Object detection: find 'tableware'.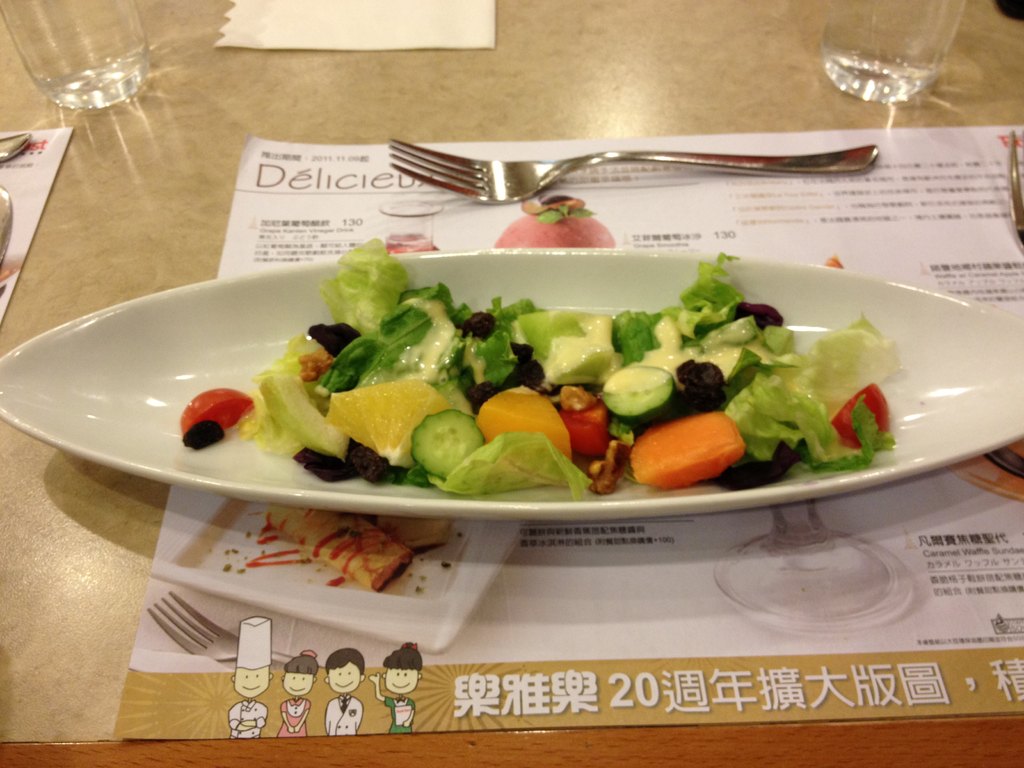
x1=708, y1=506, x2=913, y2=639.
